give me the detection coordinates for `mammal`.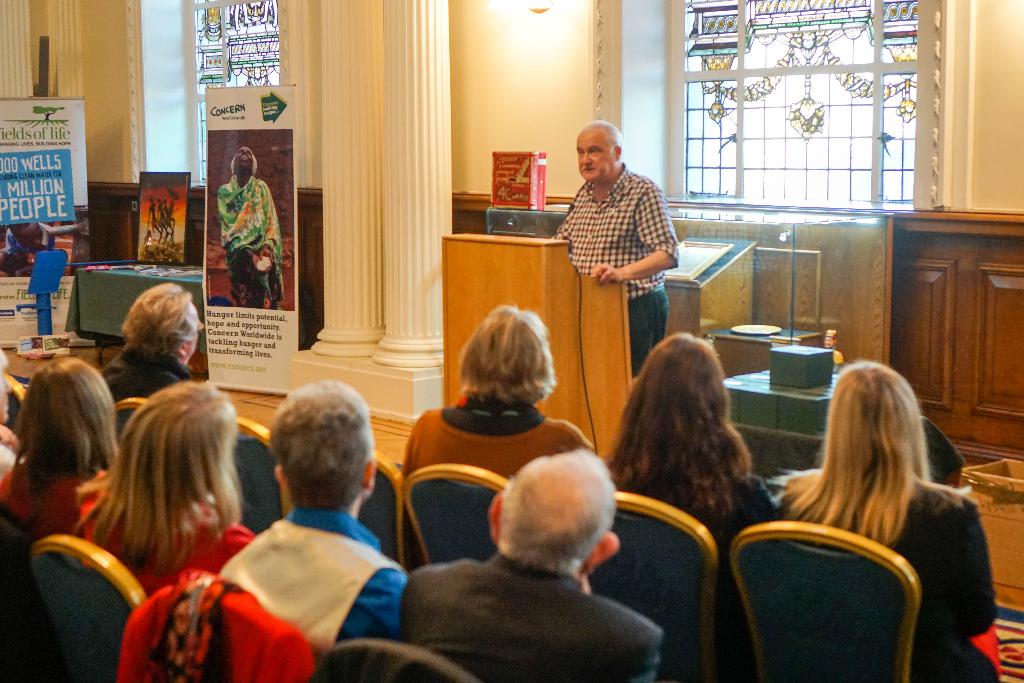
{"x1": 215, "y1": 147, "x2": 282, "y2": 308}.
